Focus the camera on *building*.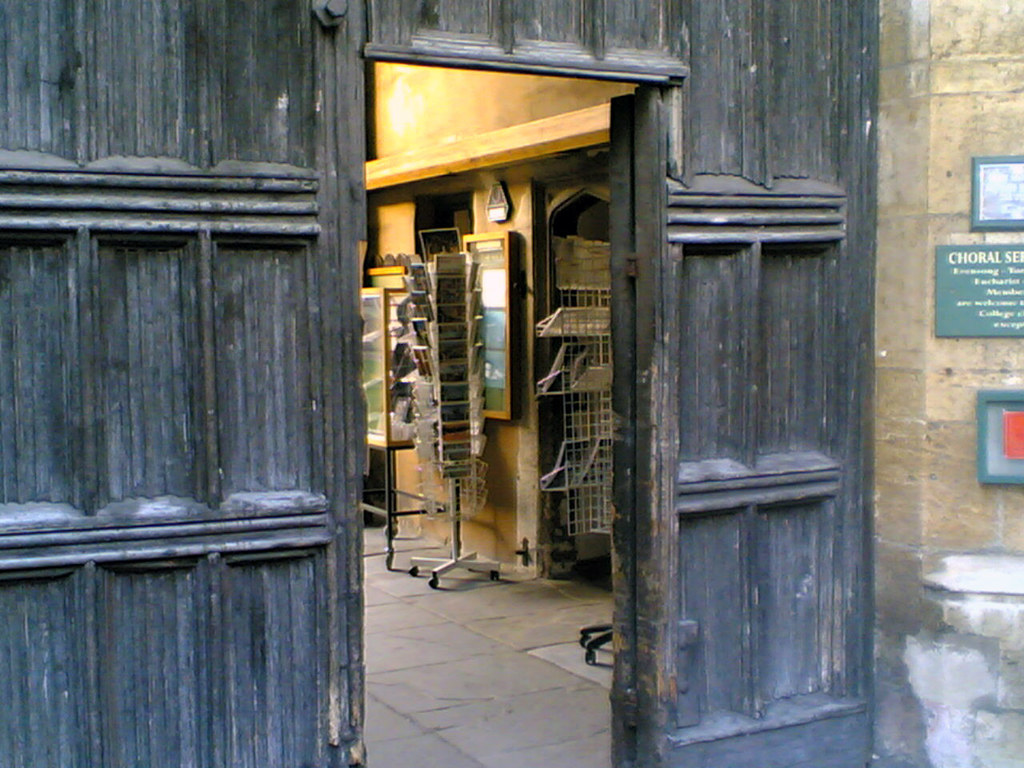
Focus region: 0/0/1023/767.
